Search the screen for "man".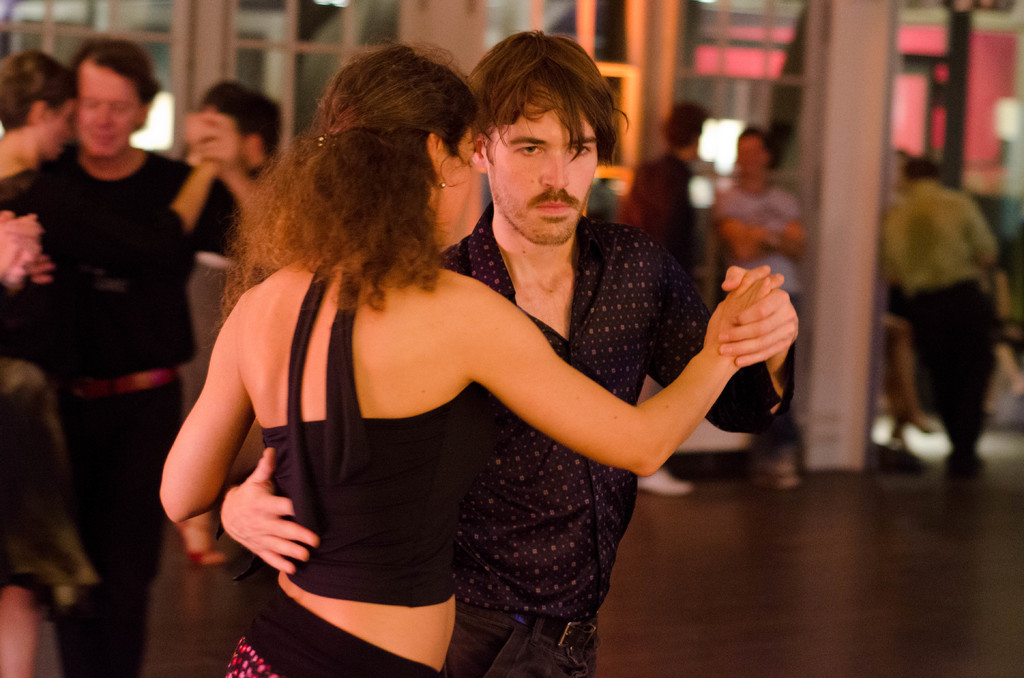
Found at [left=218, top=29, right=798, bottom=675].
